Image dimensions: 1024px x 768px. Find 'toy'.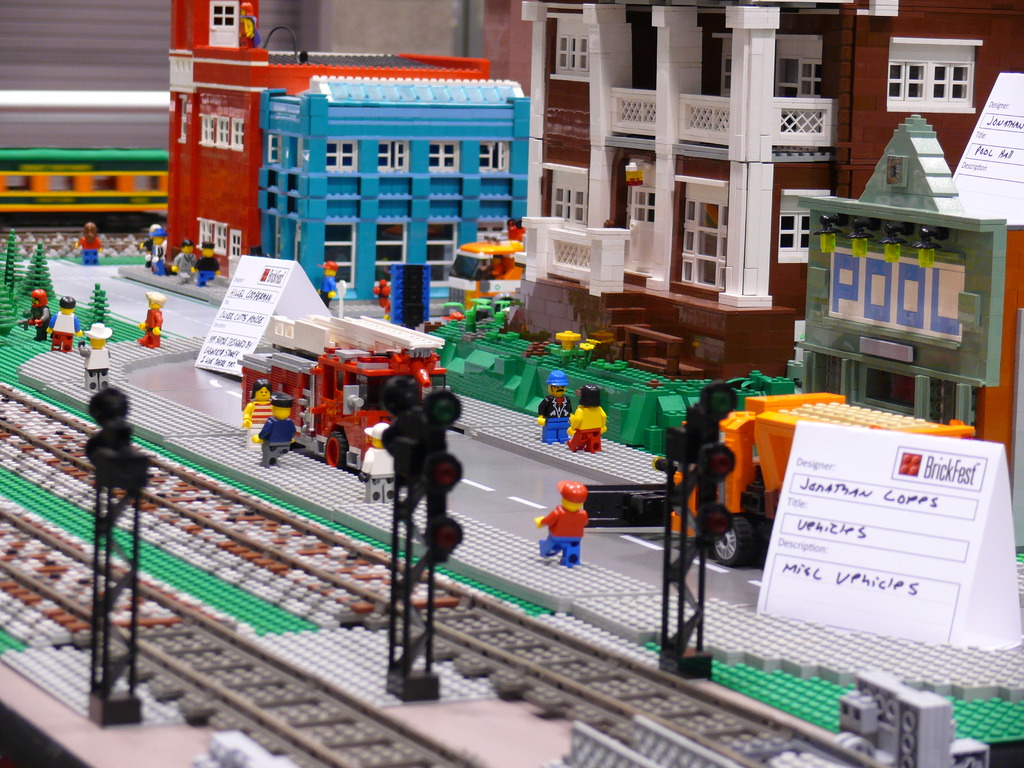
(252, 394, 296, 468).
